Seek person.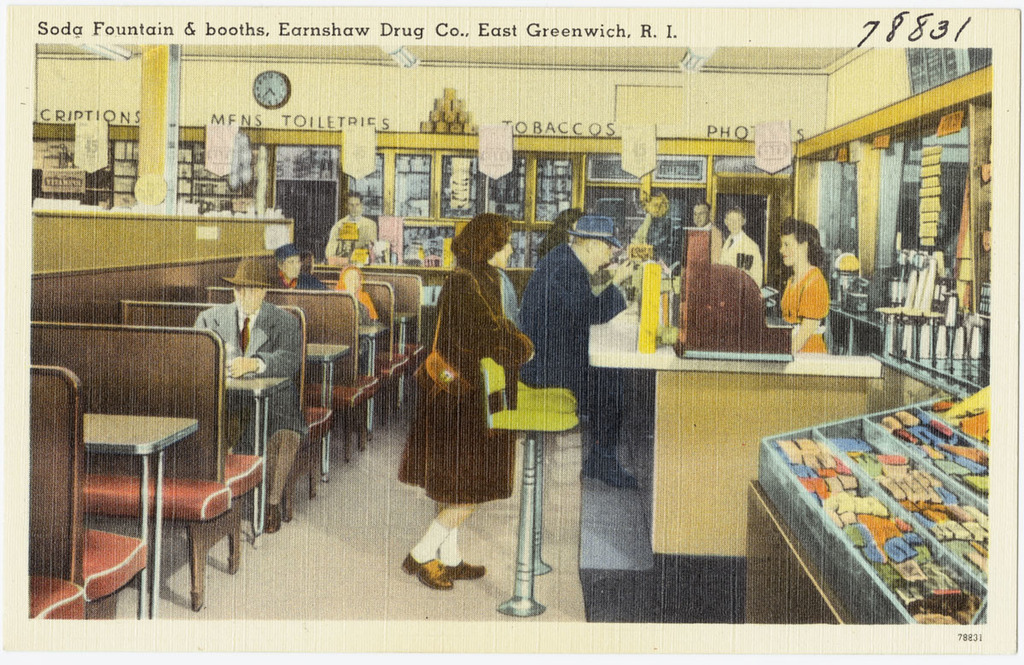
<region>786, 228, 844, 365</region>.
